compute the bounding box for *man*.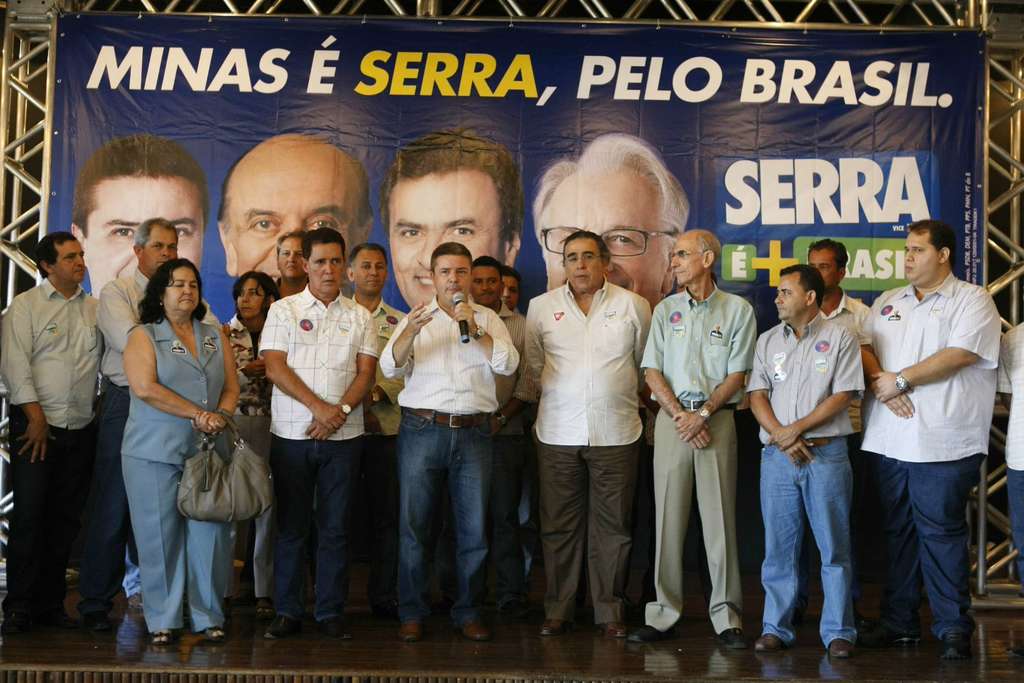
[996,317,1023,616].
